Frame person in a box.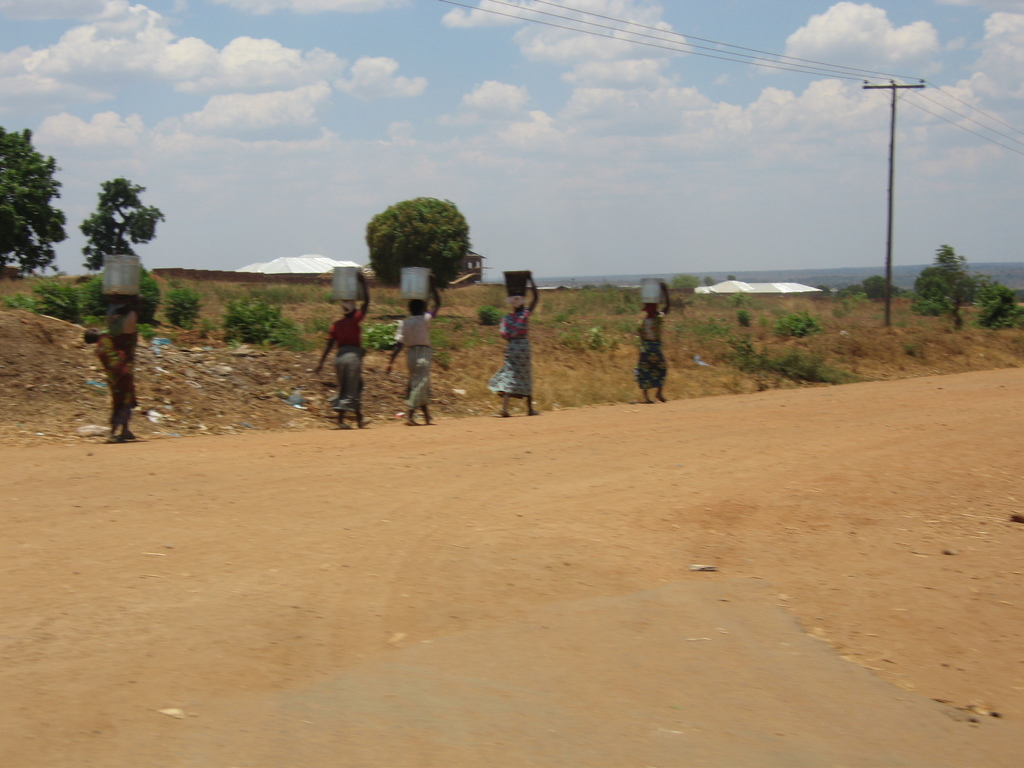
(left=383, top=276, right=438, bottom=426).
